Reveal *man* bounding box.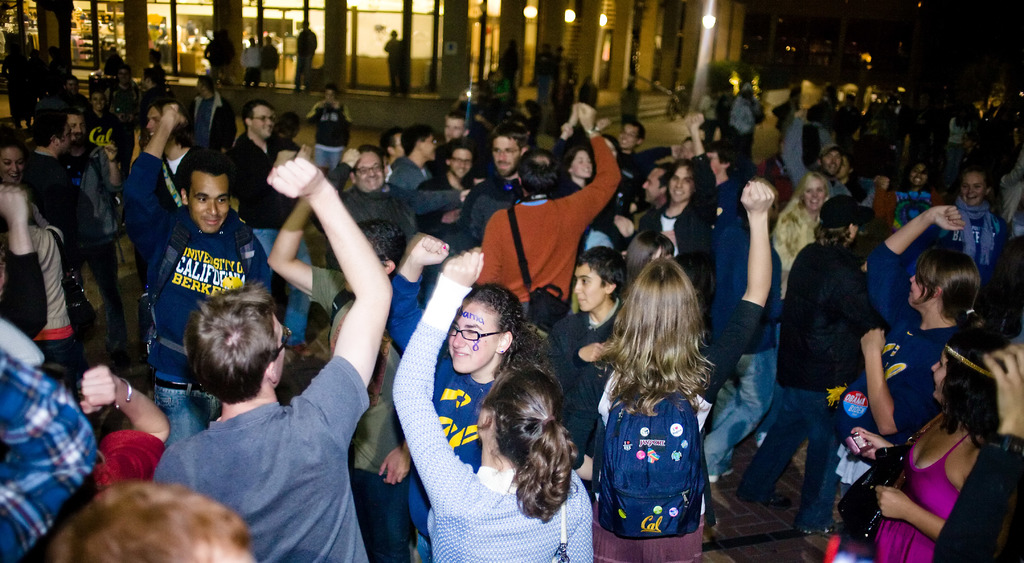
Revealed: l=152, t=156, r=392, b=562.
